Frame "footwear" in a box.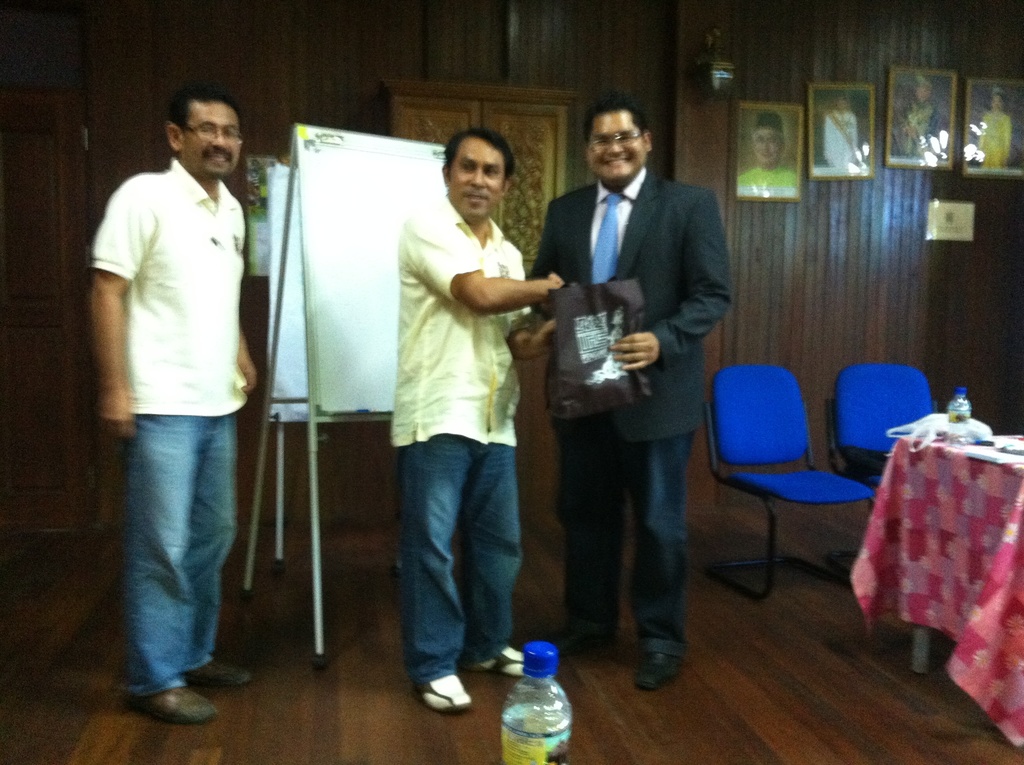
(126, 687, 222, 728).
